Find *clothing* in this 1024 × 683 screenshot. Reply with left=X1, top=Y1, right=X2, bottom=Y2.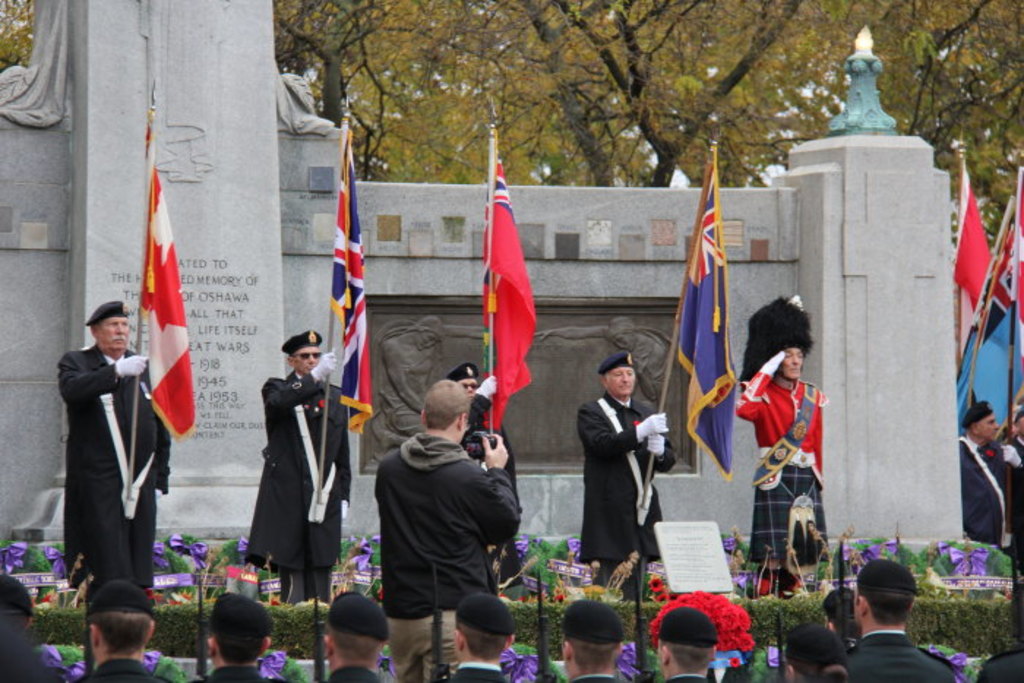
left=576, top=363, right=674, bottom=584.
